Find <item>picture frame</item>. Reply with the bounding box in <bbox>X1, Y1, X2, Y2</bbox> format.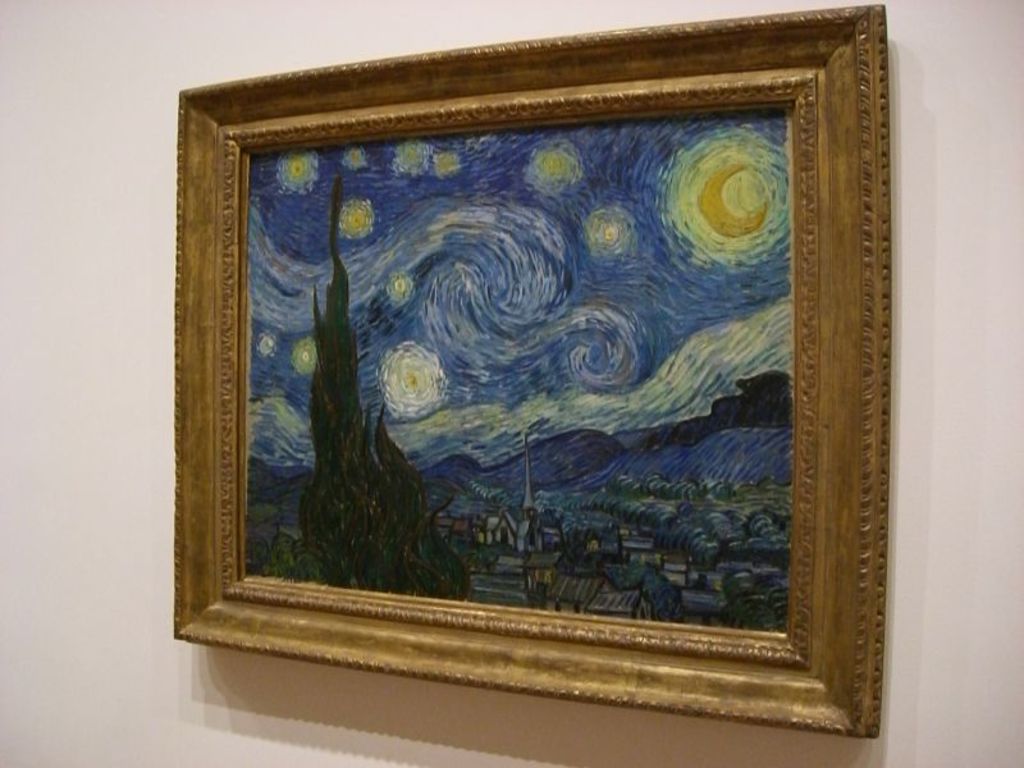
<bbox>163, 0, 904, 737</bbox>.
